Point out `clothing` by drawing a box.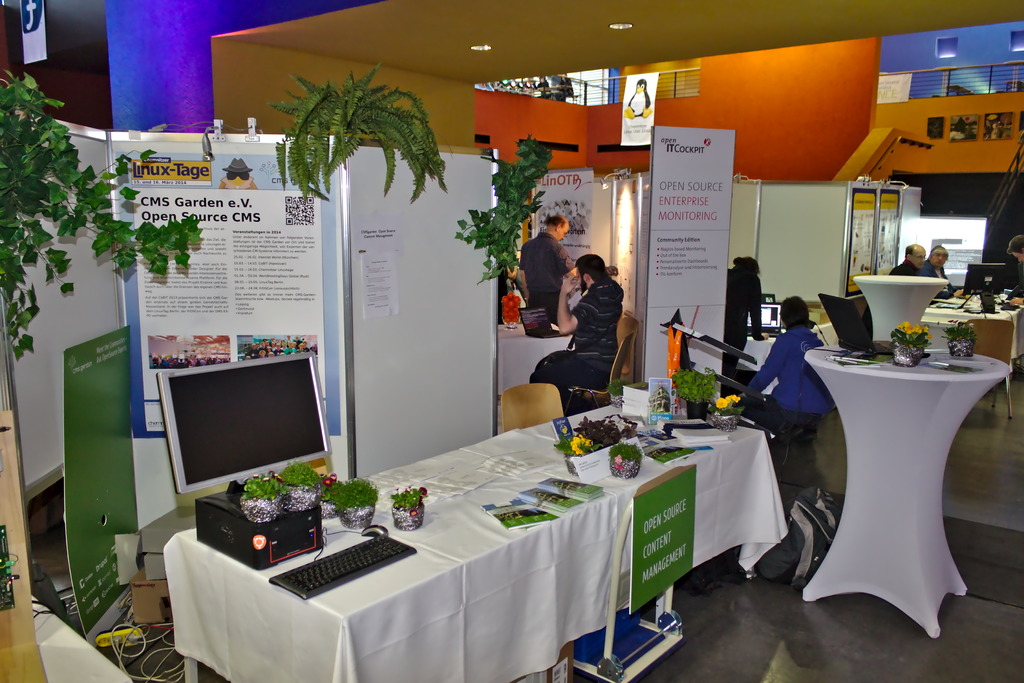
BBox(524, 228, 575, 329).
